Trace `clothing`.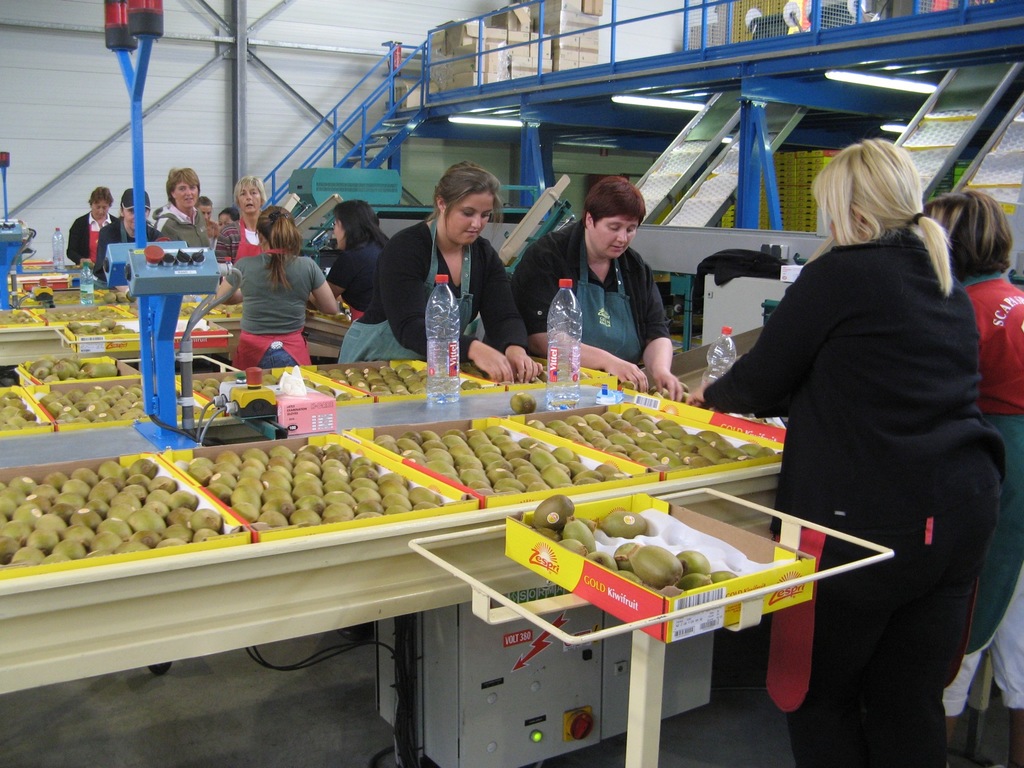
Traced to detection(520, 228, 678, 365).
